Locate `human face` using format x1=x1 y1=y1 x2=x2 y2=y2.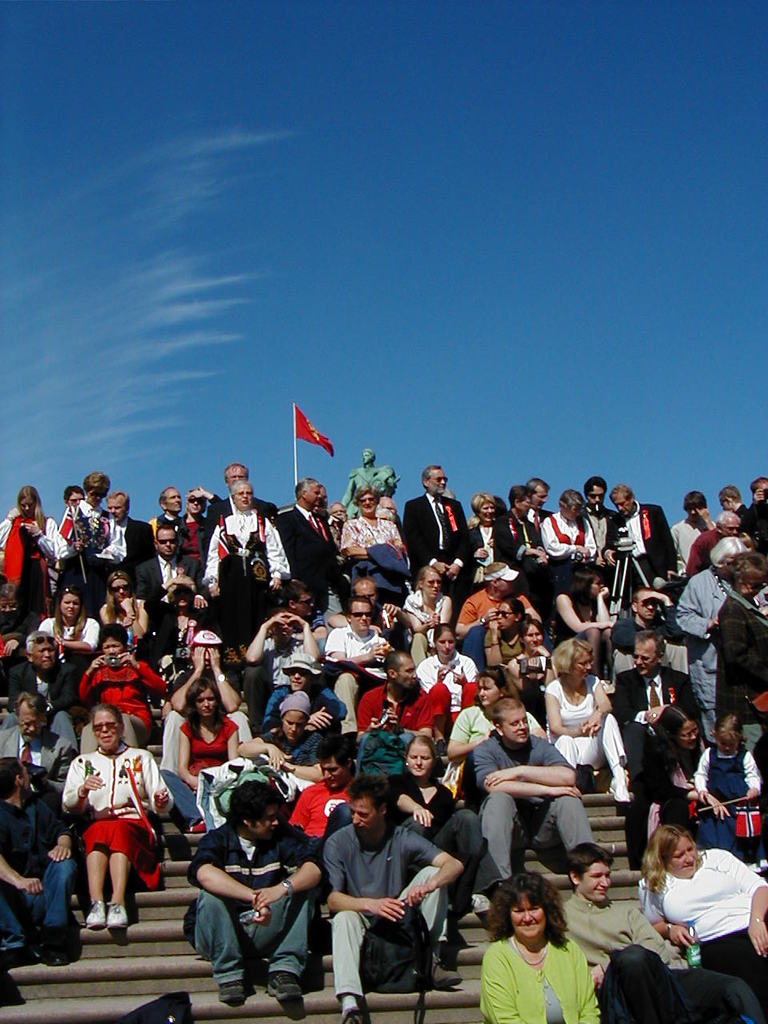
x1=577 y1=861 x2=612 y2=906.
